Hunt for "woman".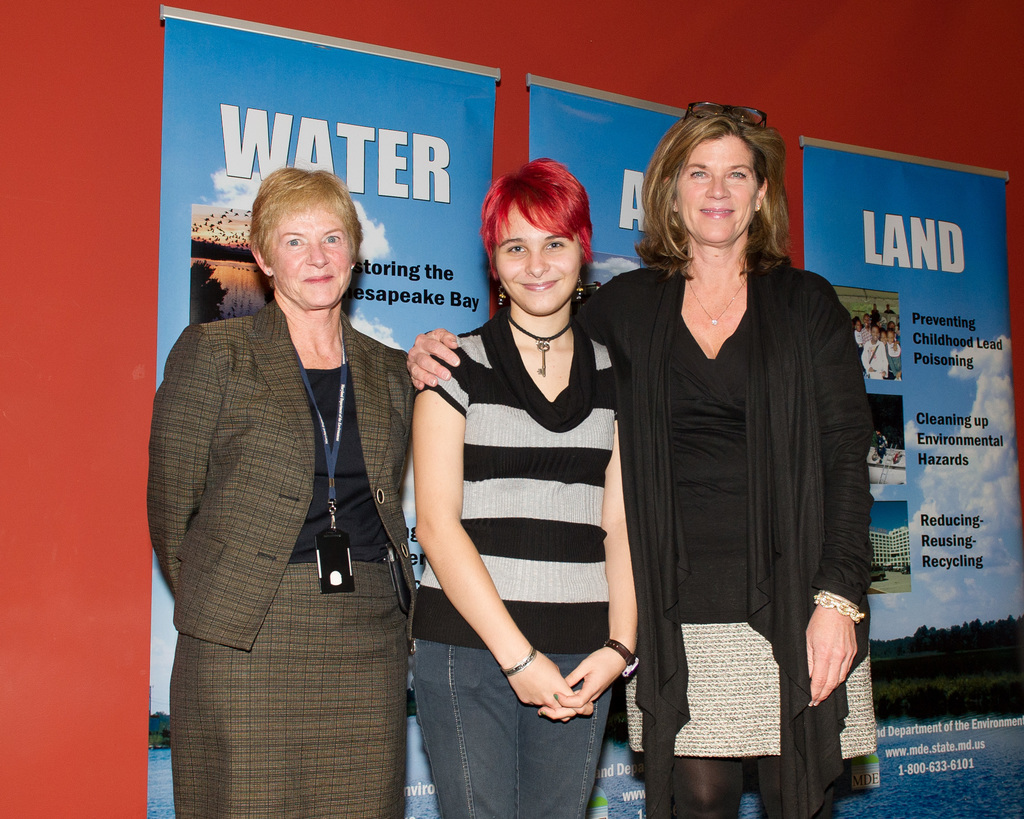
Hunted down at region(407, 157, 645, 818).
